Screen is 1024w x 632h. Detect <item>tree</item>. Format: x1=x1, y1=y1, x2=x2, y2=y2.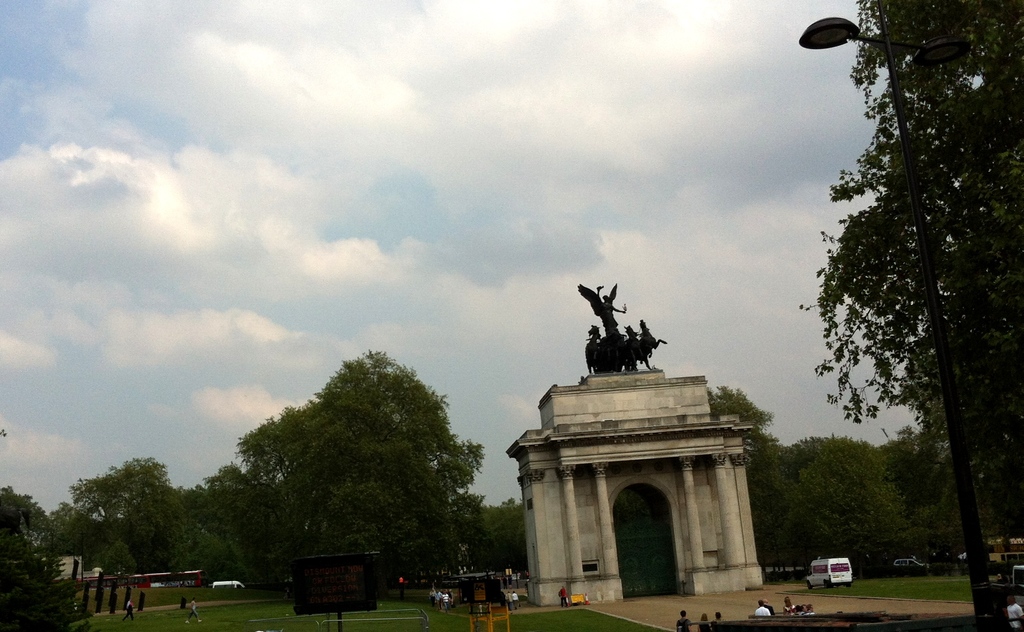
x1=746, y1=433, x2=796, y2=564.
